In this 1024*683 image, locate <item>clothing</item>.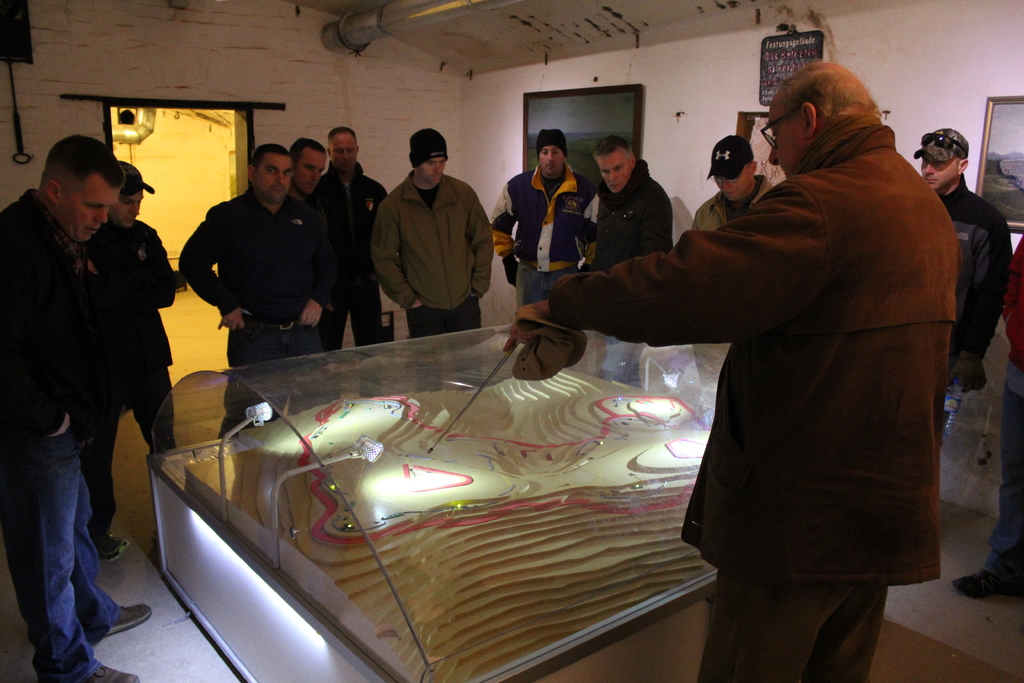
Bounding box: <bbox>180, 183, 339, 436</bbox>.
